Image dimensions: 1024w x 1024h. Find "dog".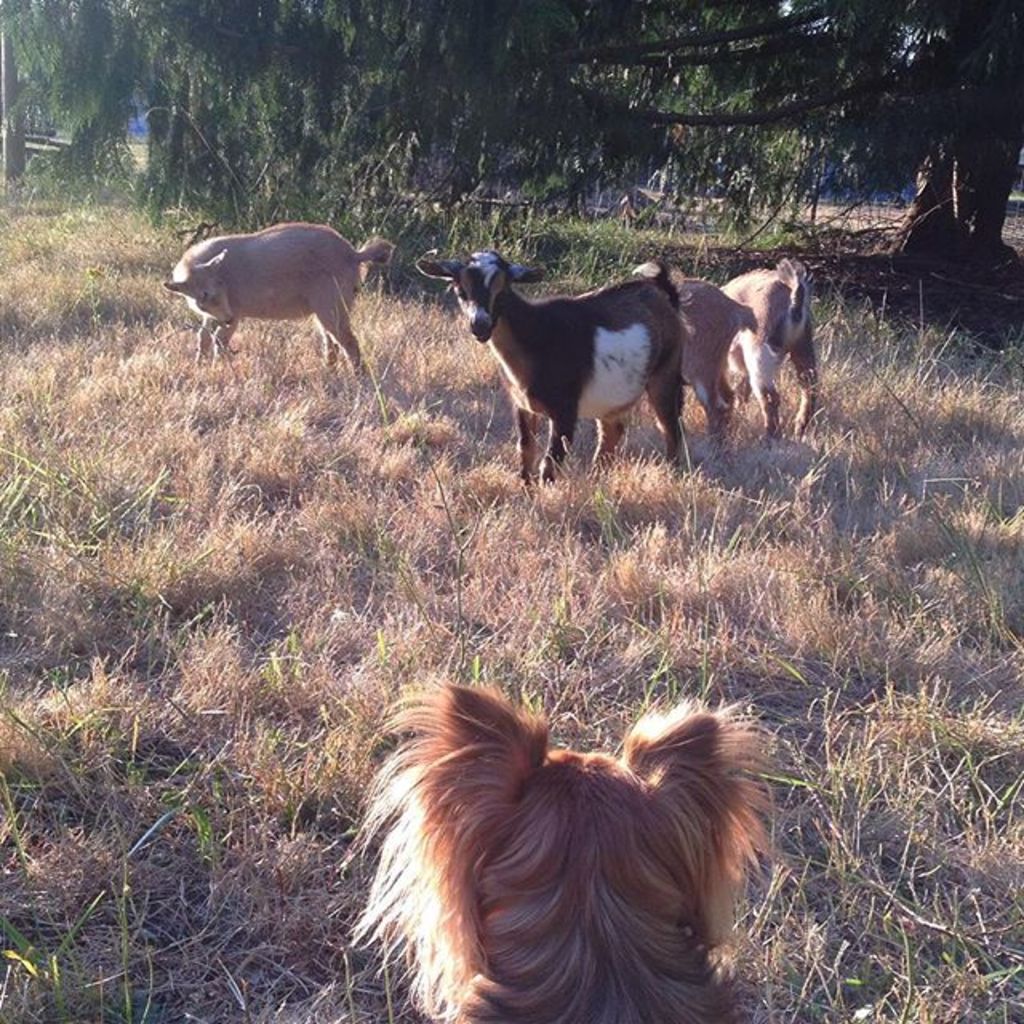
region(342, 670, 781, 1022).
